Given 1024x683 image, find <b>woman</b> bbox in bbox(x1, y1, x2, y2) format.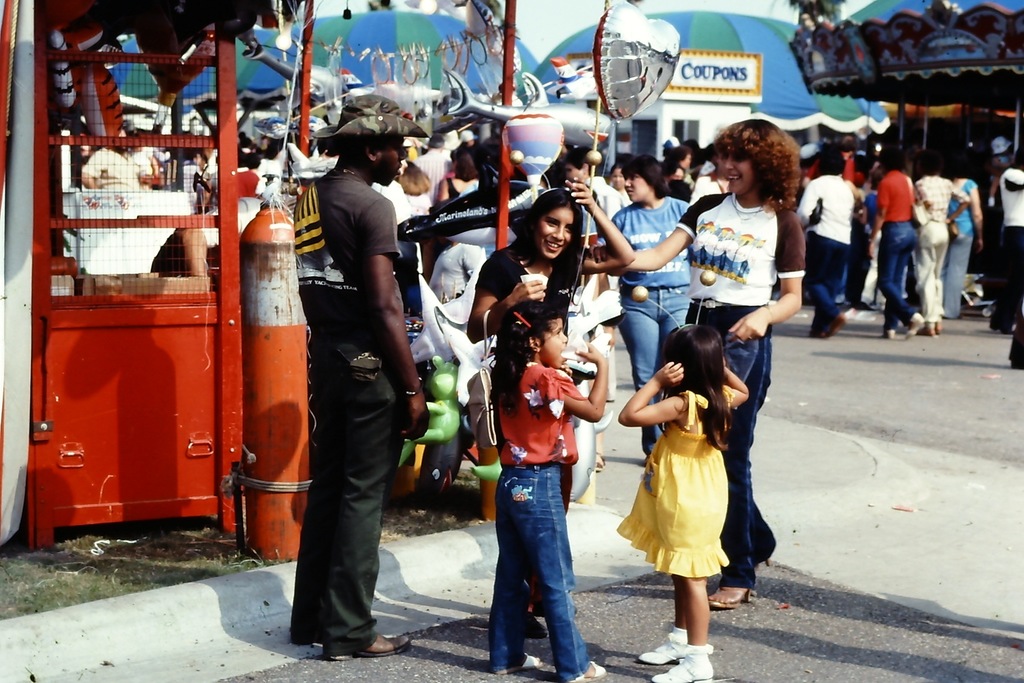
bbox(868, 157, 927, 343).
